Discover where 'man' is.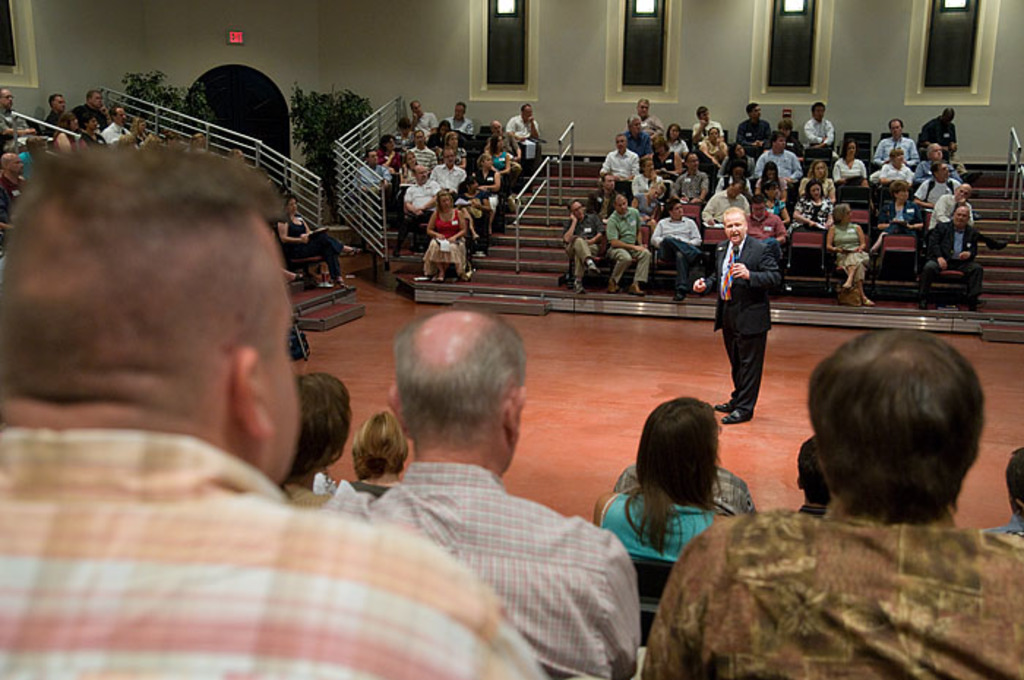
Discovered at 414, 127, 437, 168.
